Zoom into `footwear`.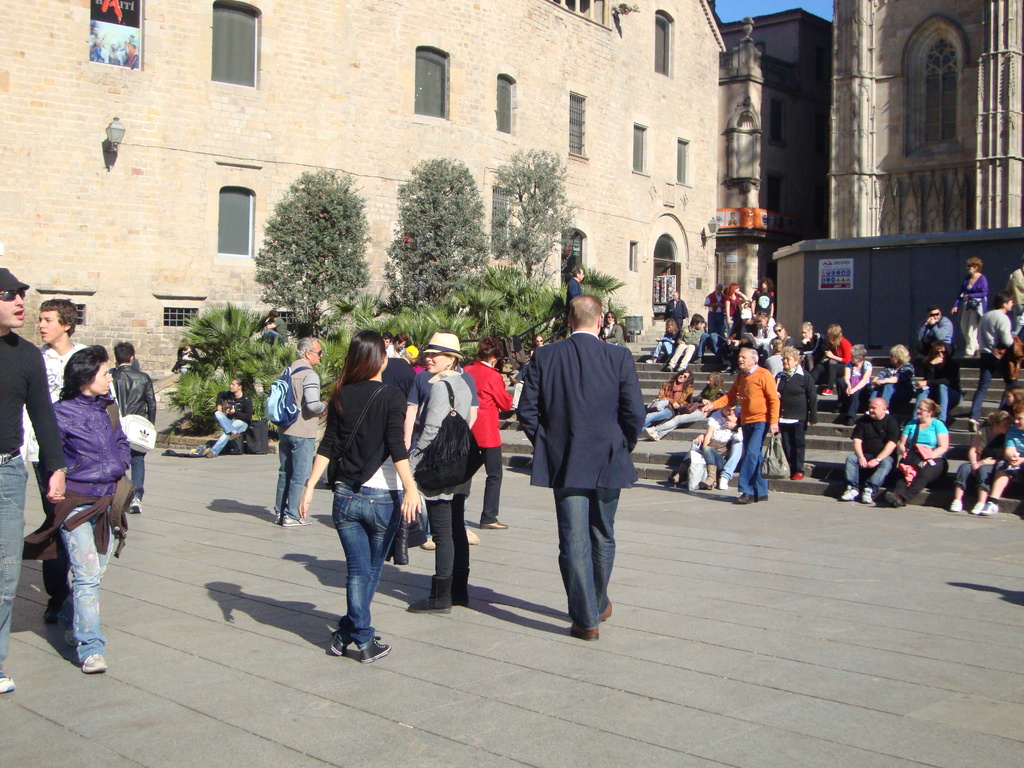
Zoom target: rect(465, 524, 480, 545).
